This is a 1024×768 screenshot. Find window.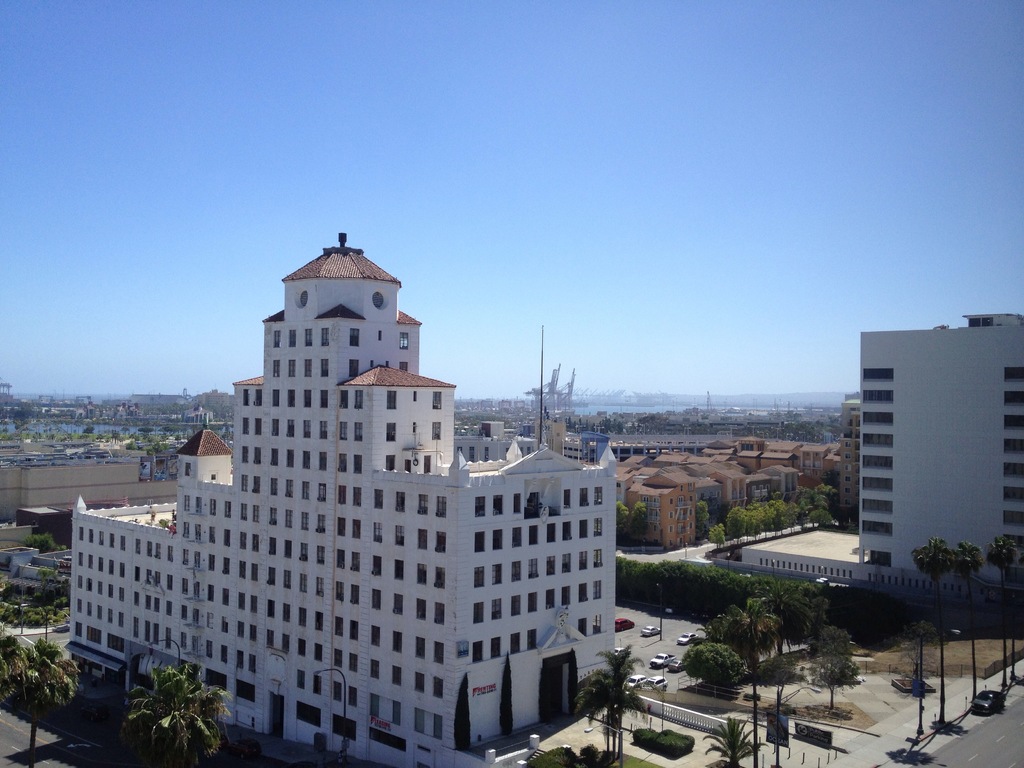
Bounding box: box=[289, 330, 296, 346].
